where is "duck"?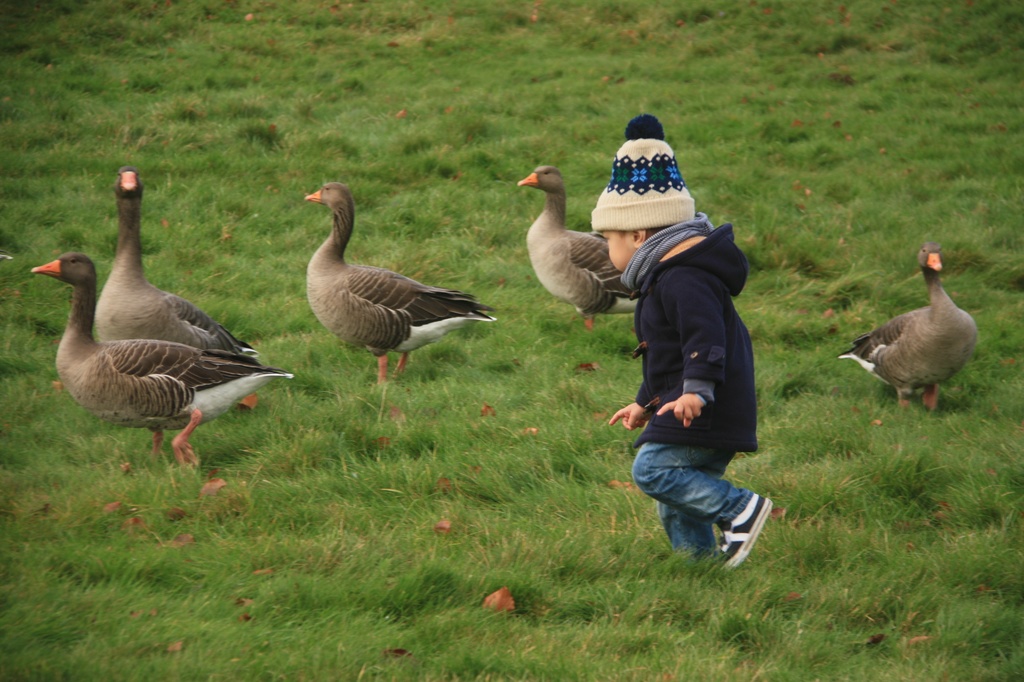
35 254 196 471.
